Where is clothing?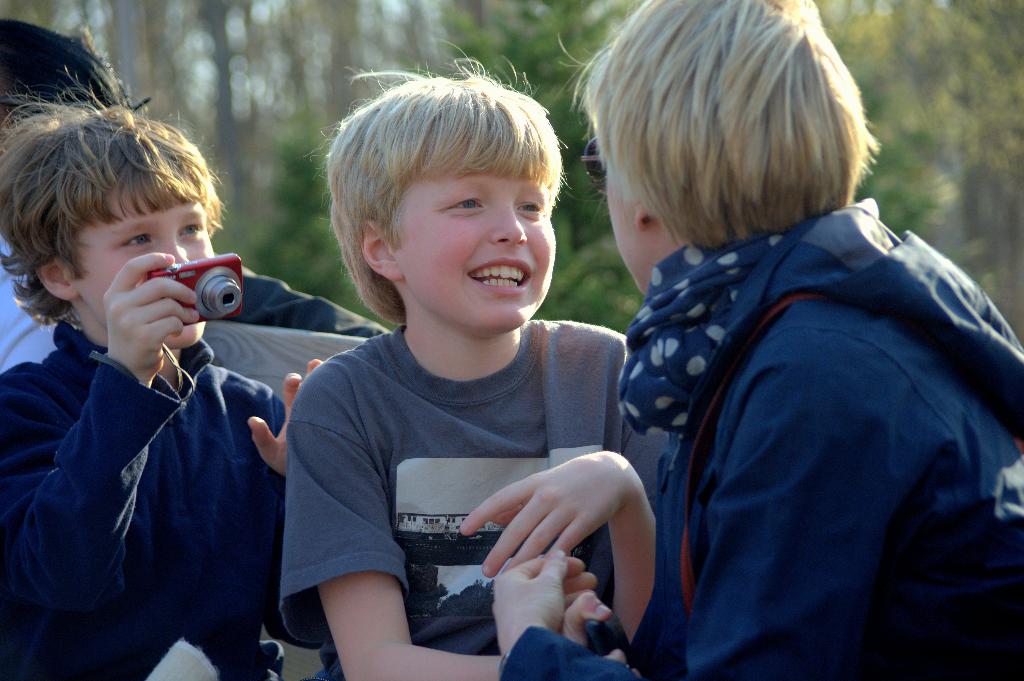
BBox(0, 330, 282, 680).
